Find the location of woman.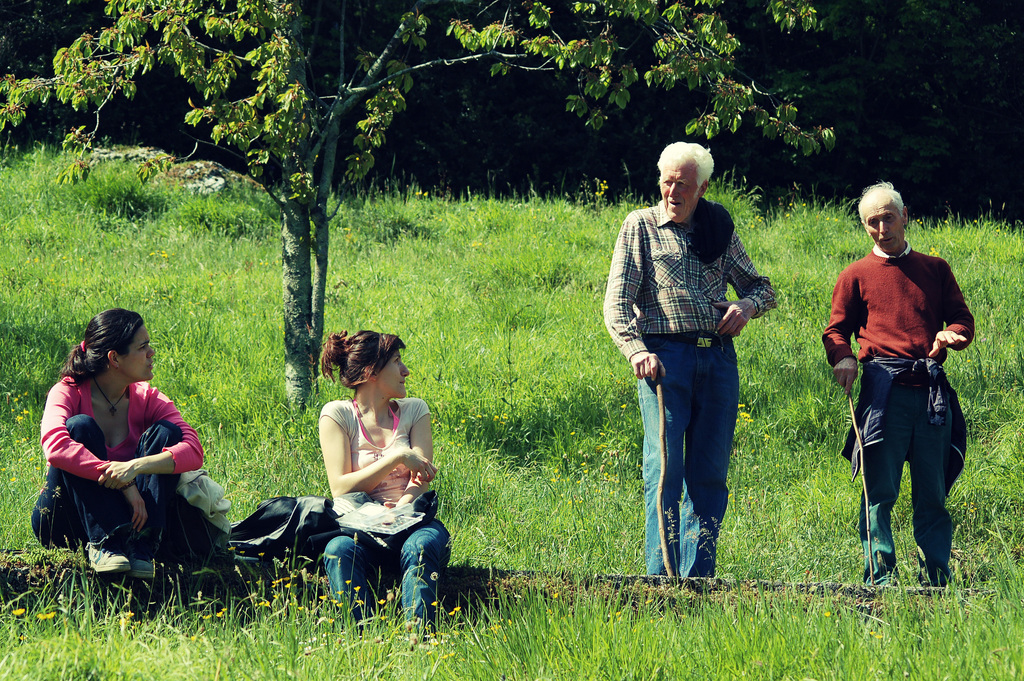
Location: bbox(39, 312, 221, 597).
